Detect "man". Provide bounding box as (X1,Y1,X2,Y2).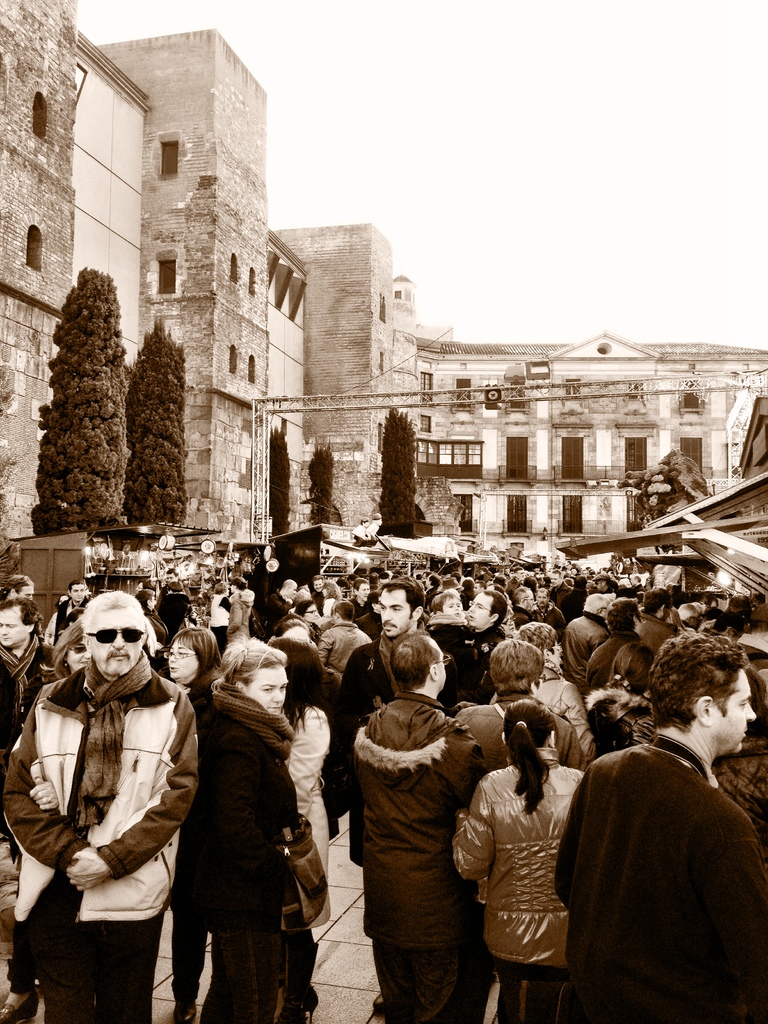
(0,572,37,602).
